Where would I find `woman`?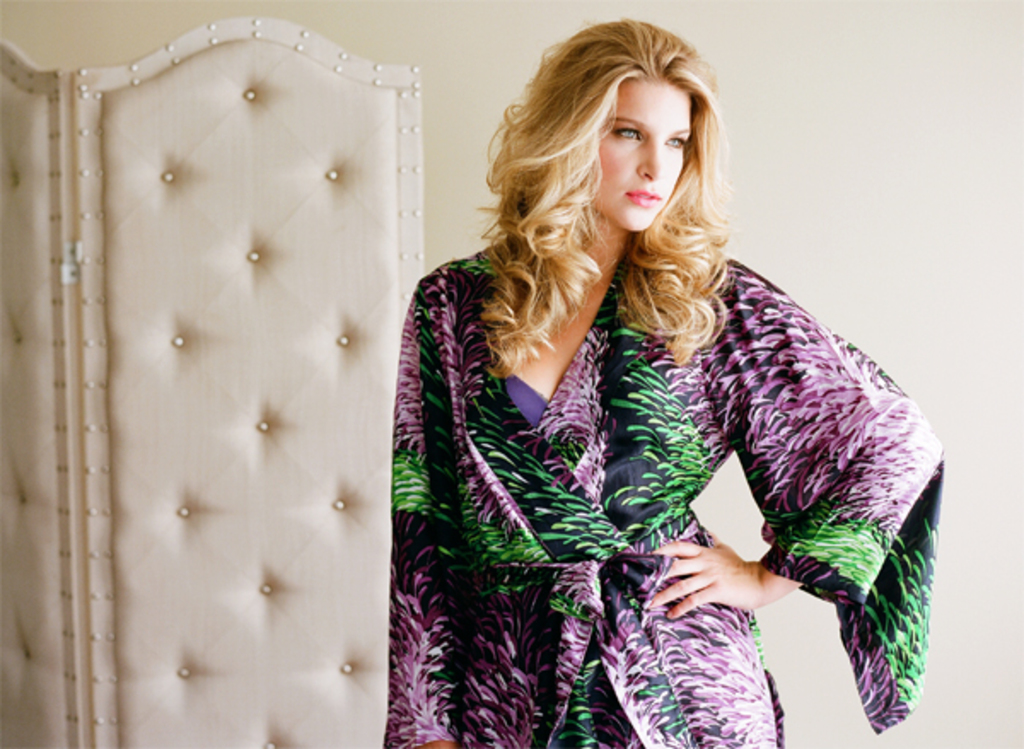
At bbox=[374, 22, 915, 735].
